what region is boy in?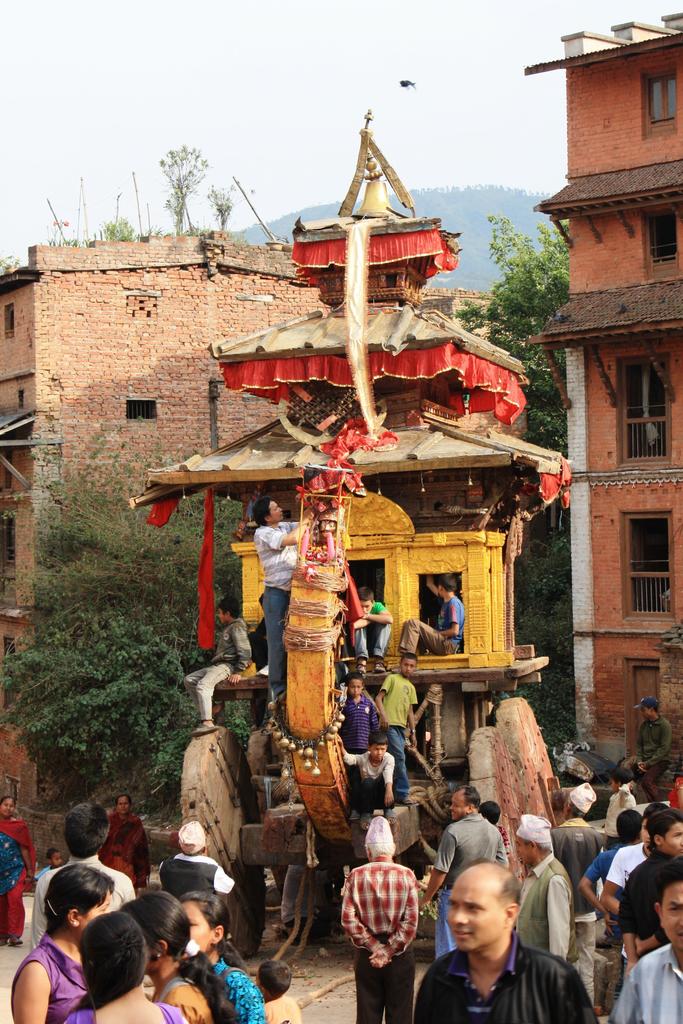
<region>620, 810, 682, 970</region>.
